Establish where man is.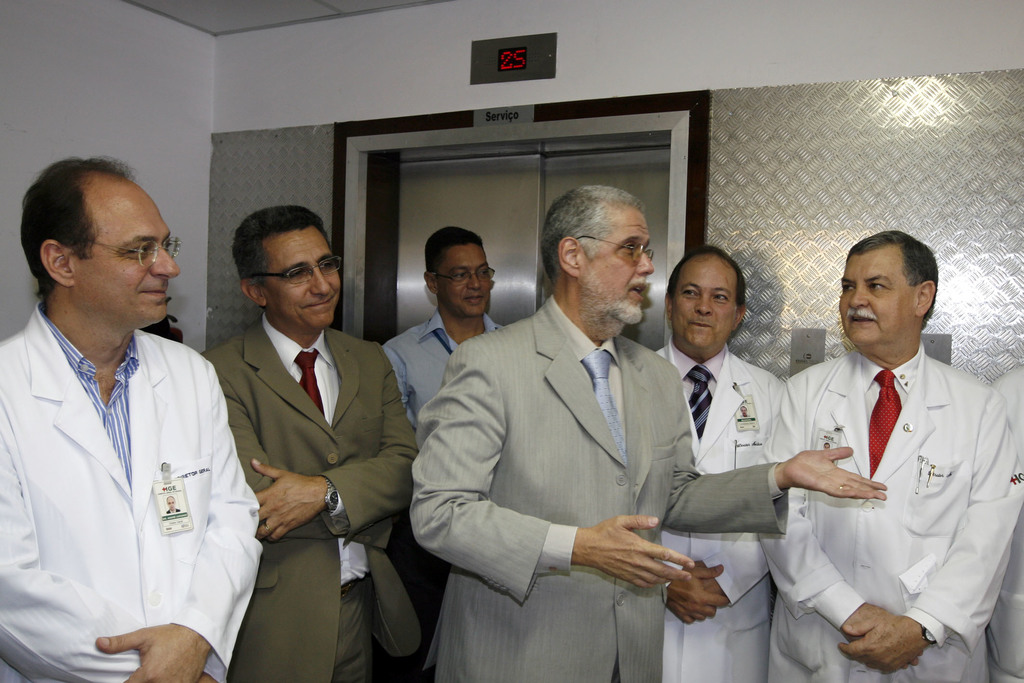
Established at 767/231/1023/682.
